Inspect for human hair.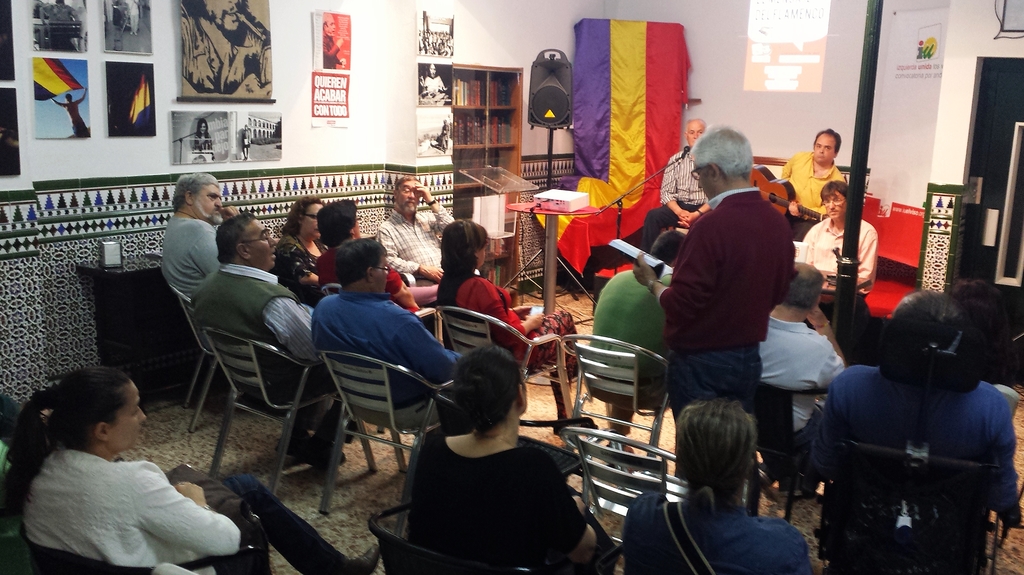
Inspection: <bbox>315, 193, 364, 250</bbox>.
